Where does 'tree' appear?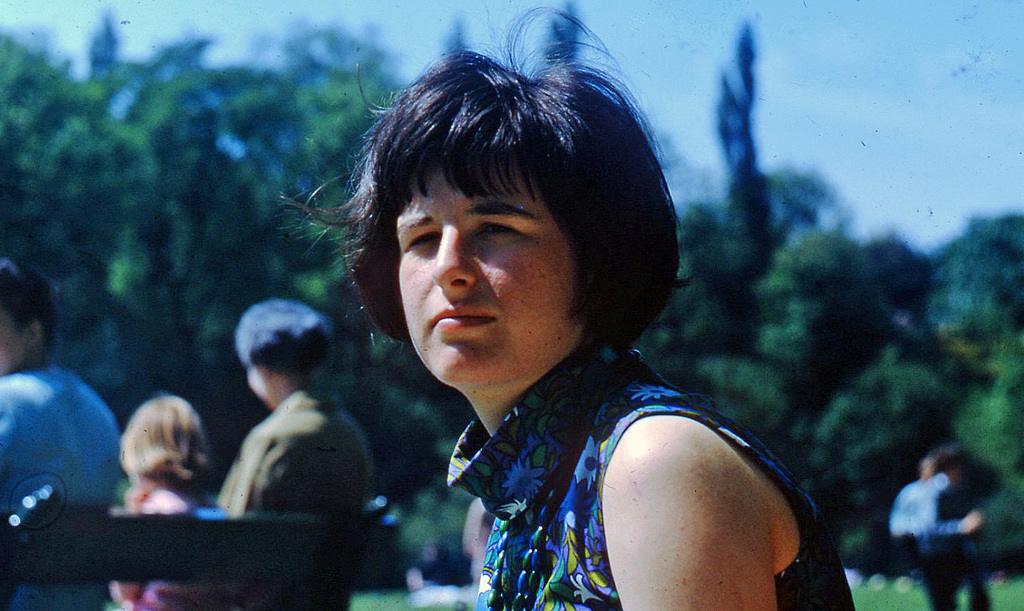
Appears at <region>676, 169, 819, 364</region>.
